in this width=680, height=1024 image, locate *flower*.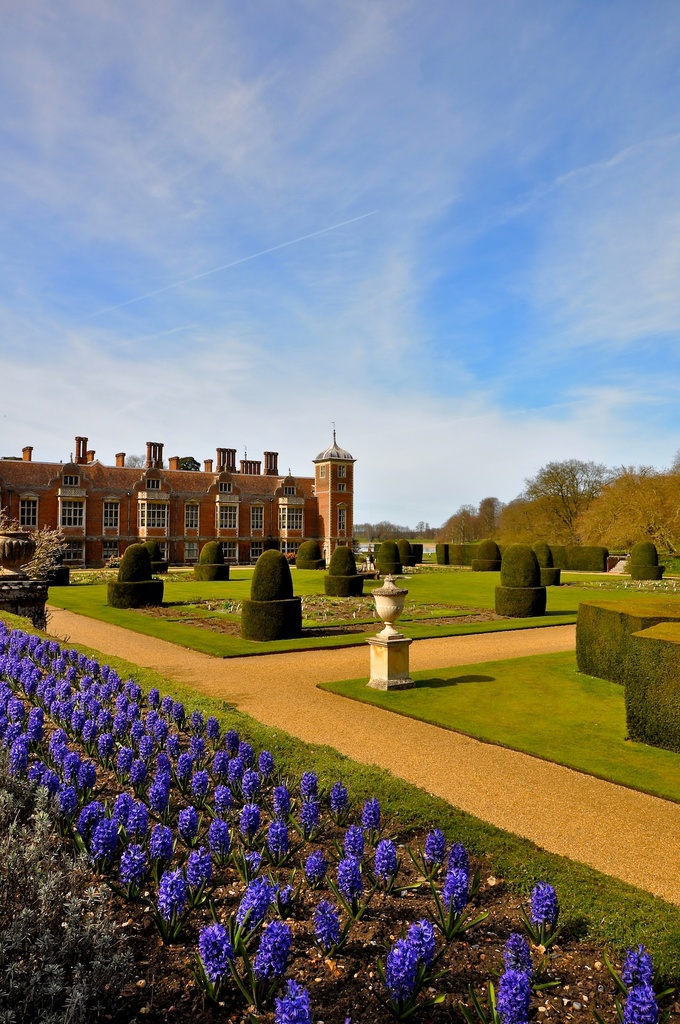
Bounding box: {"x1": 624, "y1": 943, "x2": 652, "y2": 986}.
